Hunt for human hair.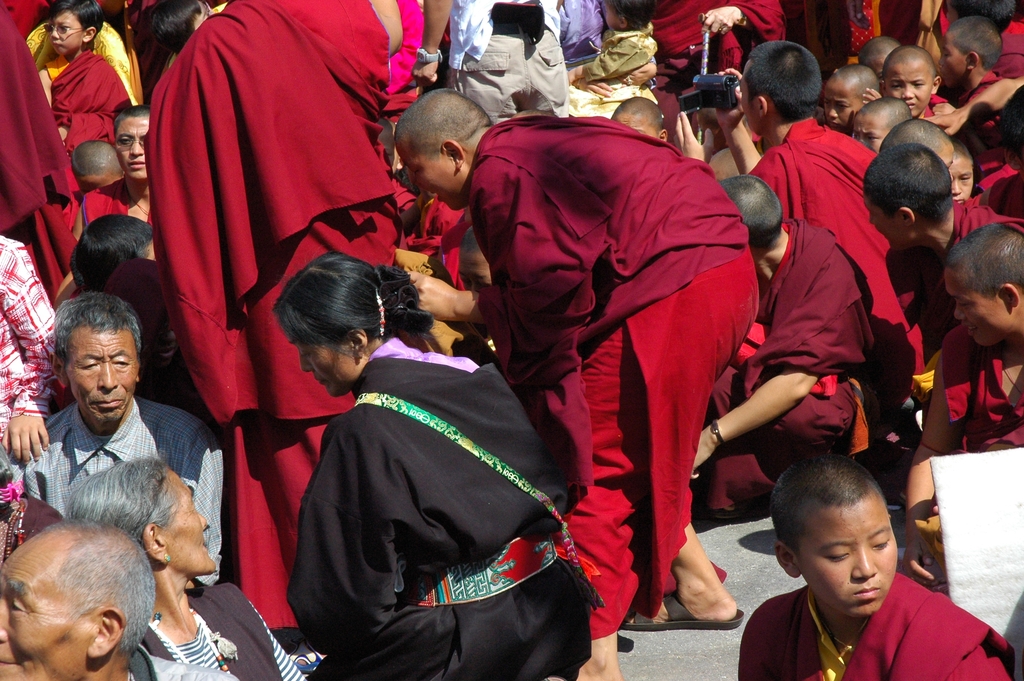
Hunted down at box(878, 118, 952, 155).
